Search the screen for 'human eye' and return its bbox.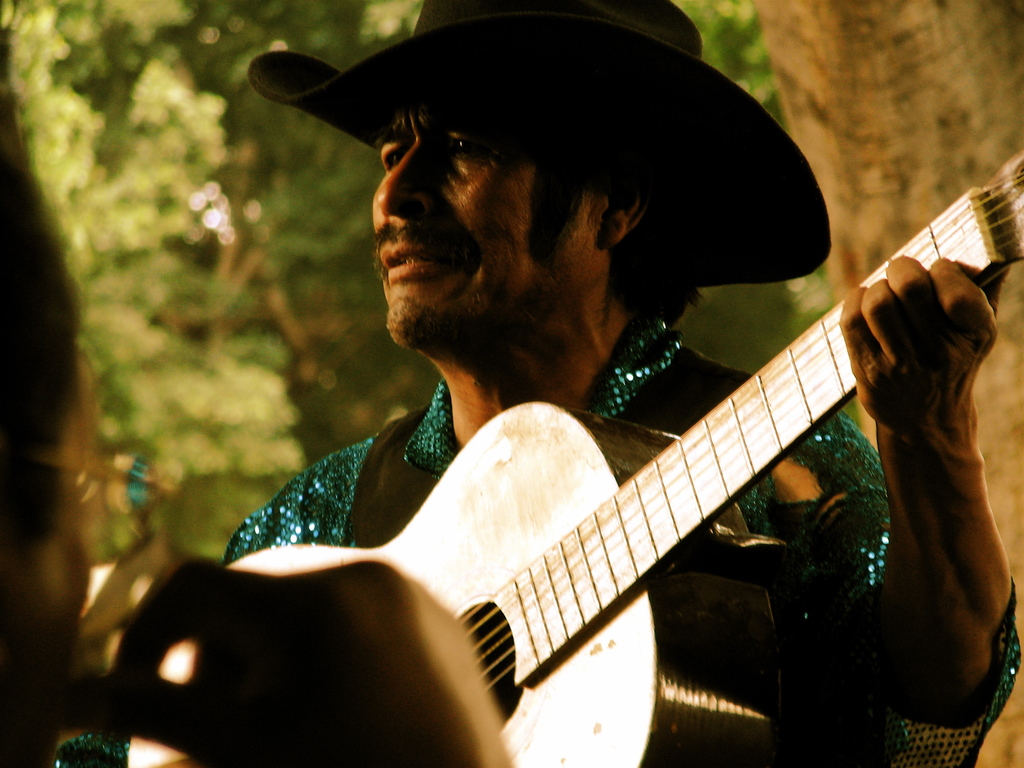
Found: Rect(381, 140, 407, 172).
